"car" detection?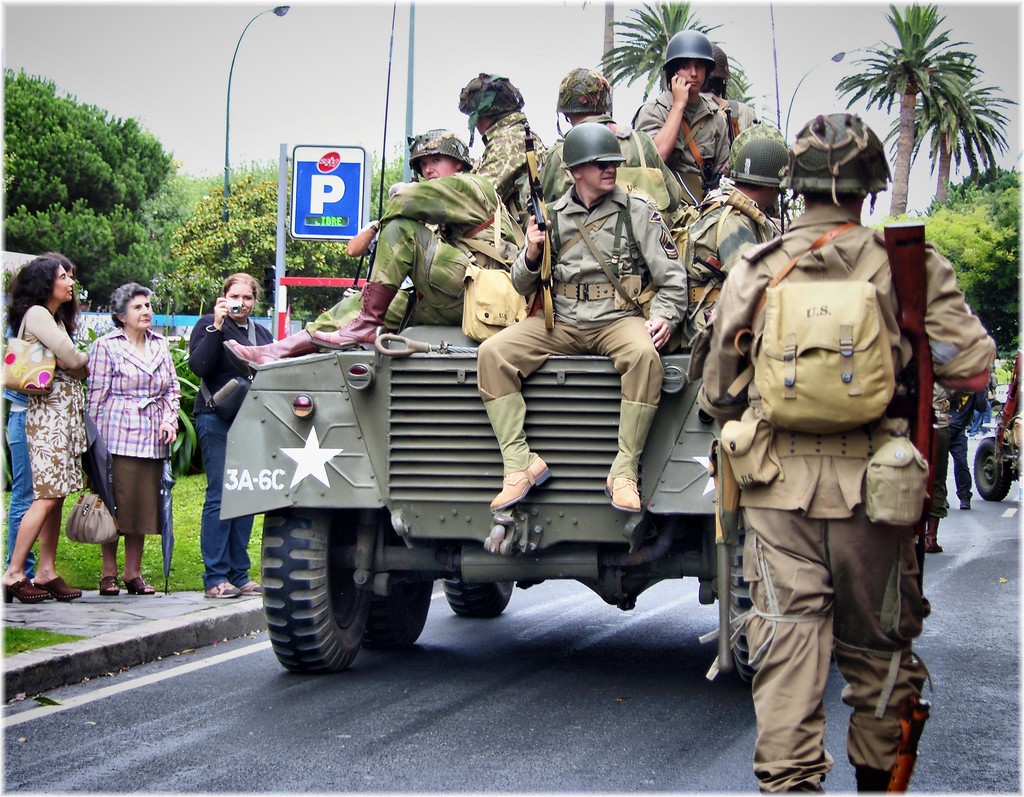
detection(208, 146, 955, 695)
